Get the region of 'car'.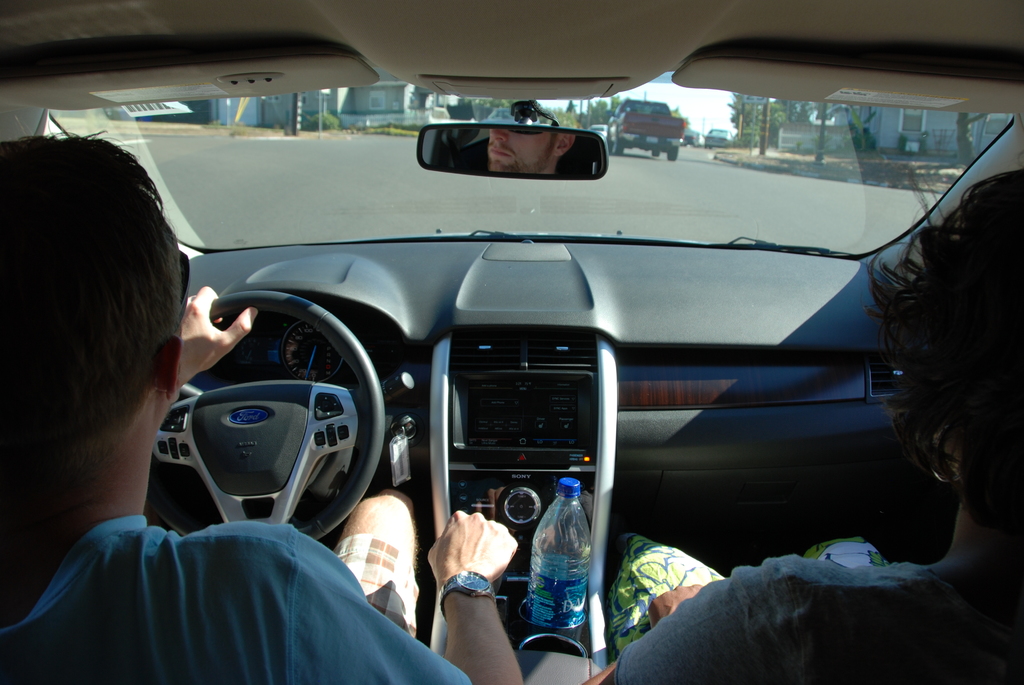
crop(703, 127, 732, 150).
